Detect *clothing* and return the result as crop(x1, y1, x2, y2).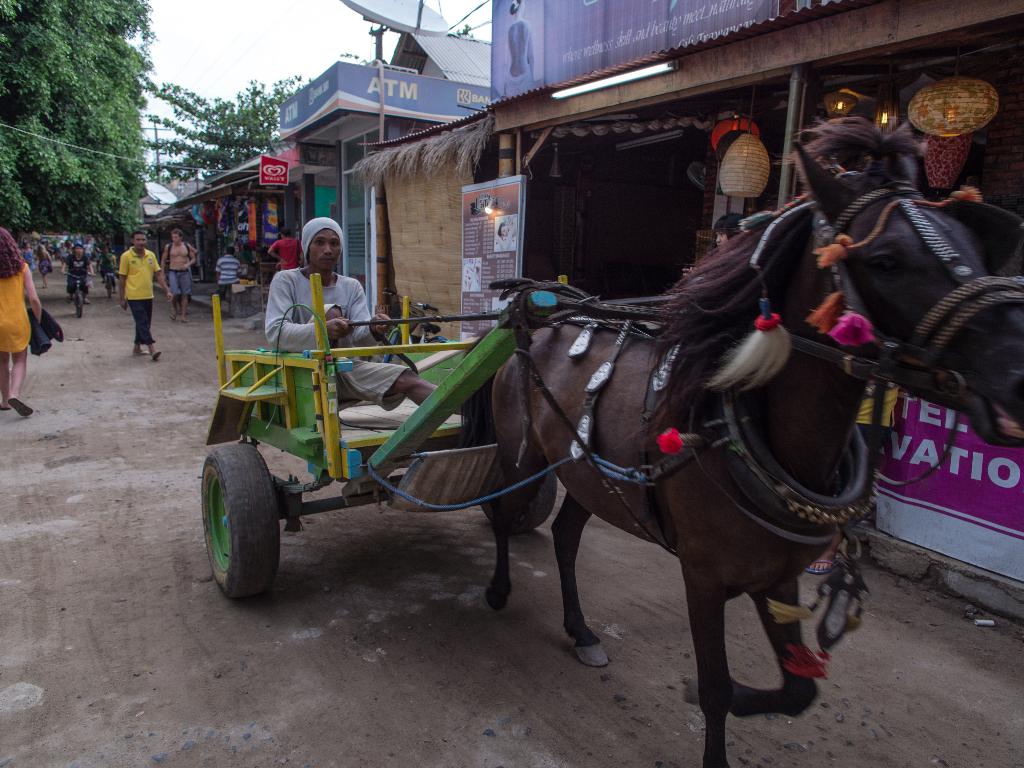
crop(115, 244, 161, 347).
